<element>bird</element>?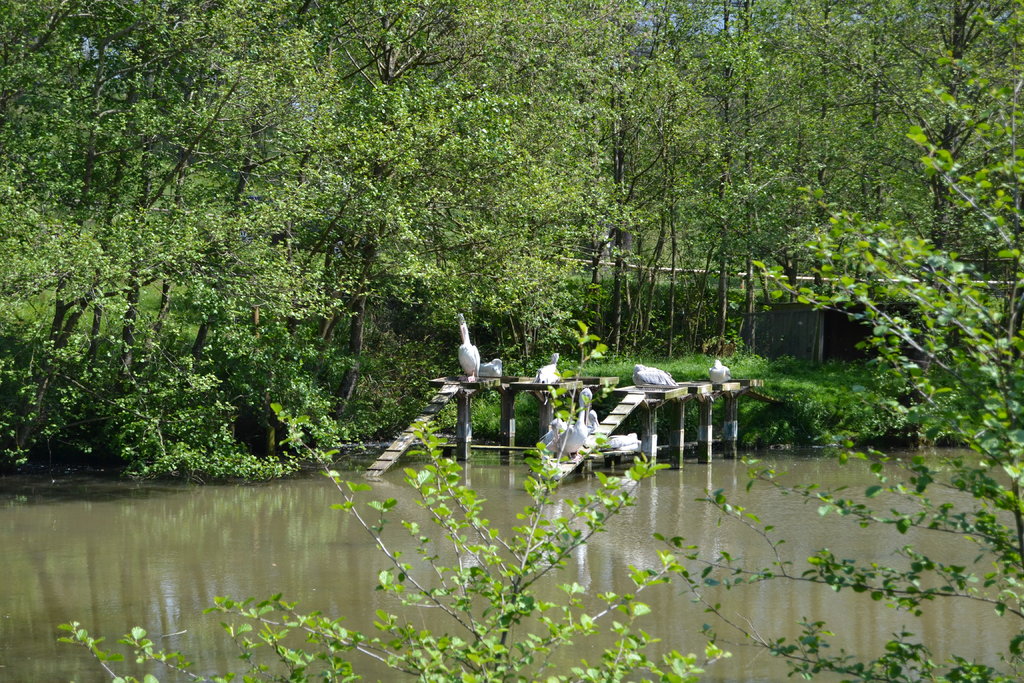
<bbox>559, 380, 589, 461</bbox>
